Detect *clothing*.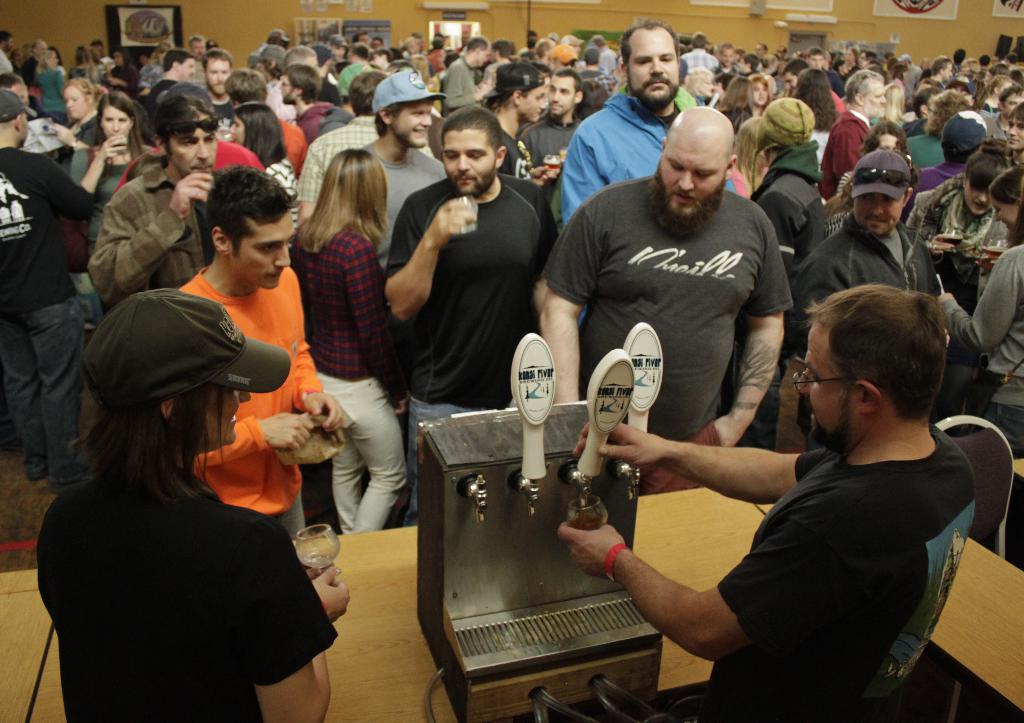
Detected at box=[0, 152, 107, 465].
